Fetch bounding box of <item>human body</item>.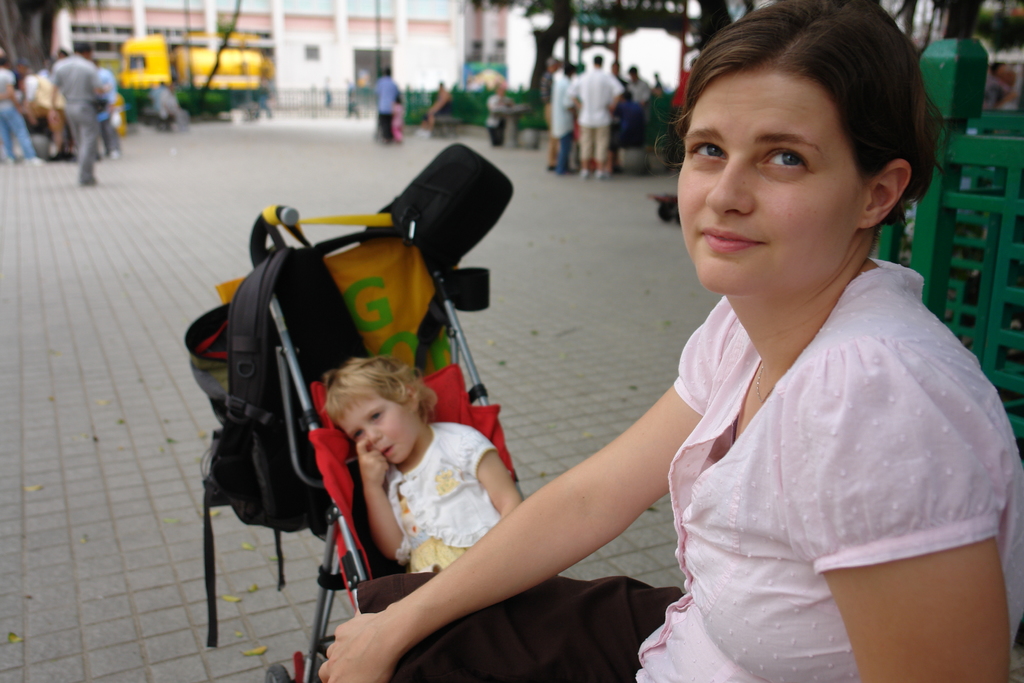
Bbox: [373, 68, 402, 143].
